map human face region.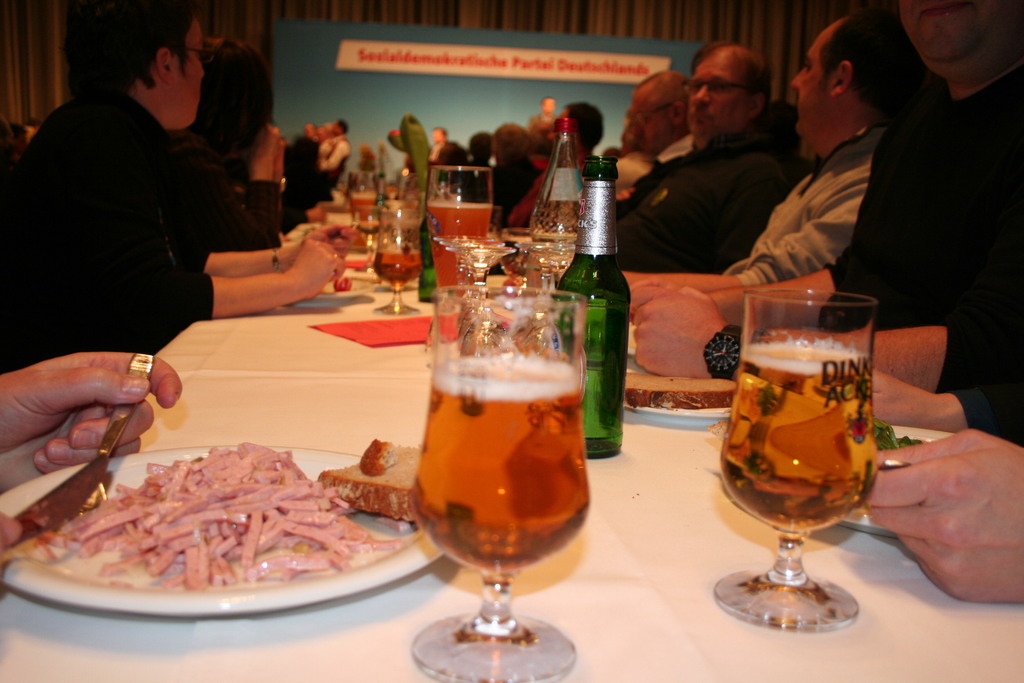
Mapped to (630,93,674,152).
